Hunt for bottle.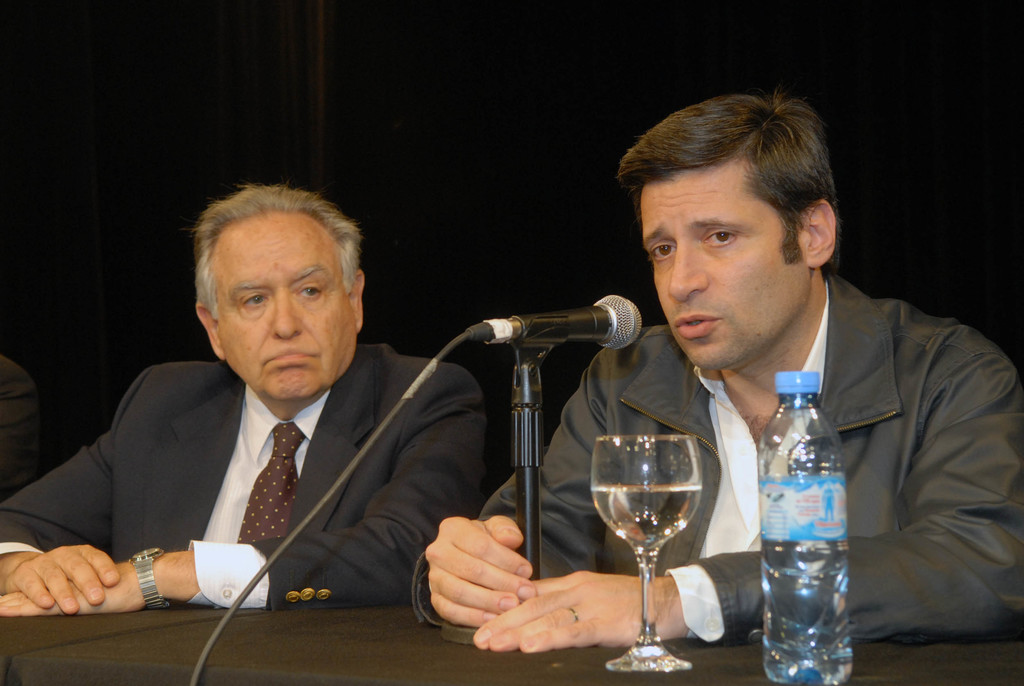
Hunted down at [753, 370, 859, 685].
